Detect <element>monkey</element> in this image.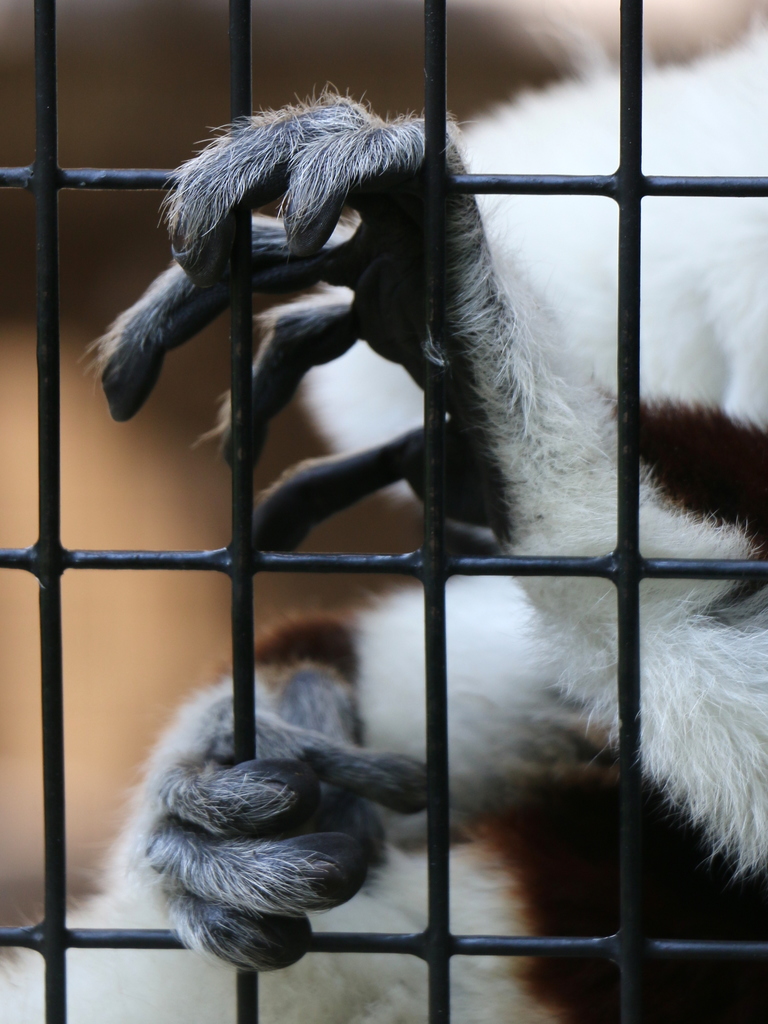
Detection: (0, 9, 767, 1023).
